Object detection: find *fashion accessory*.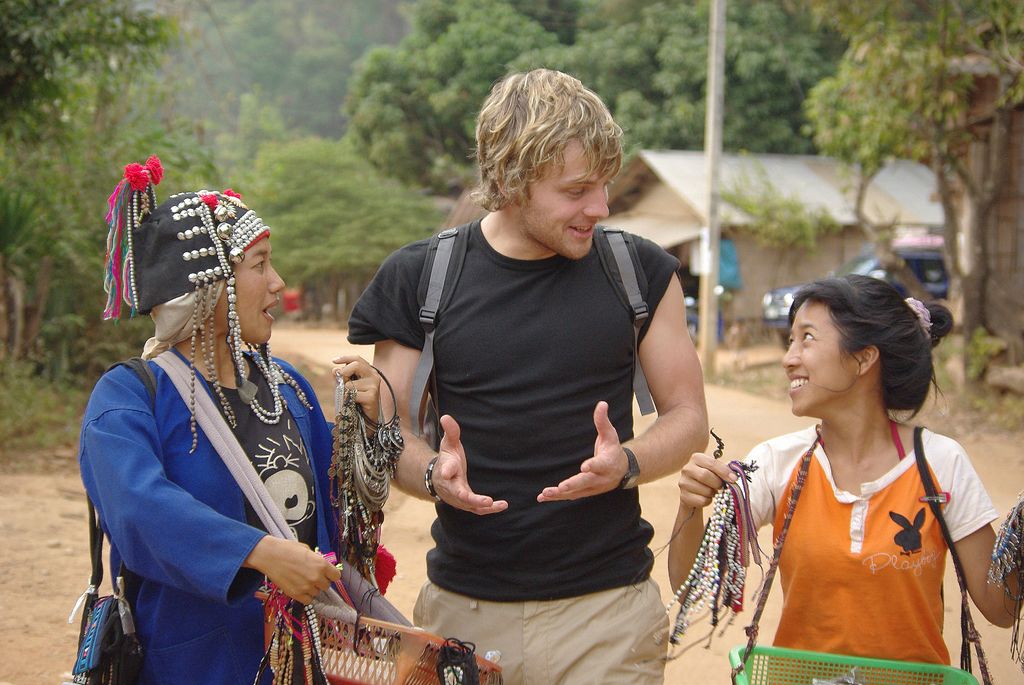
x1=323 y1=359 x2=404 y2=583.
